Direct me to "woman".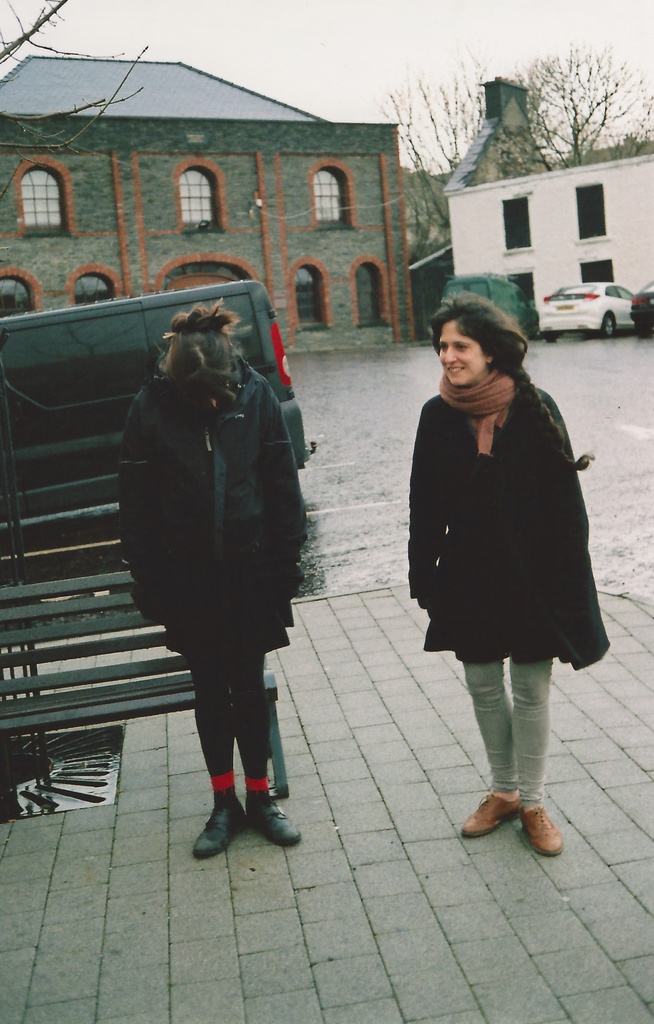
Direction: (left=116, top=307, right=312, bottom=868).
